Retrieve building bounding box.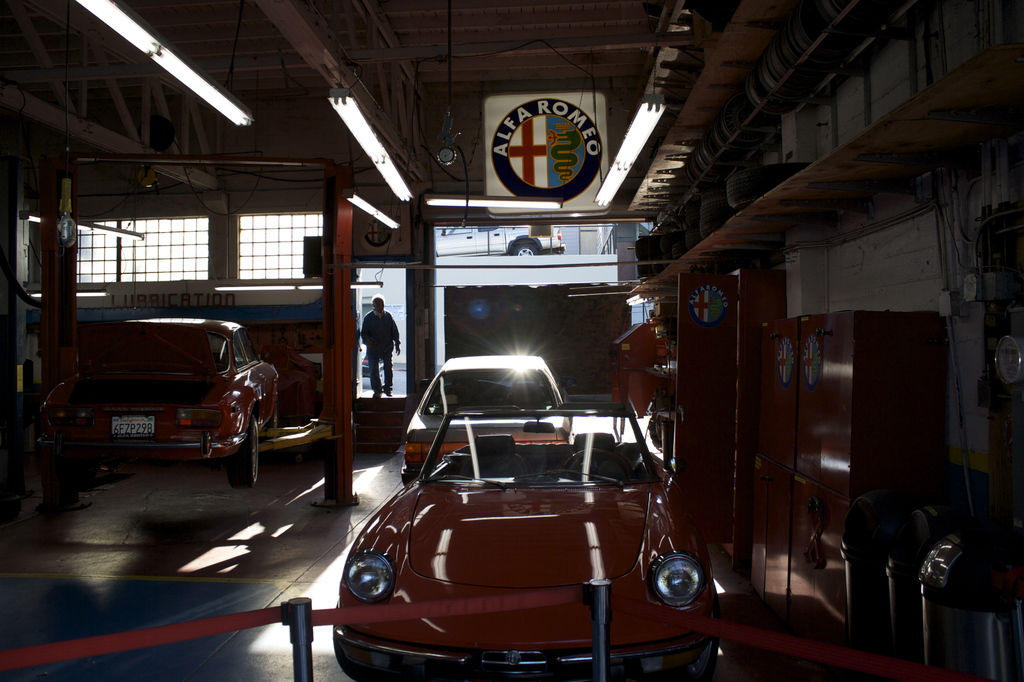
Bounding box: [1, 0, 1023, 681].
